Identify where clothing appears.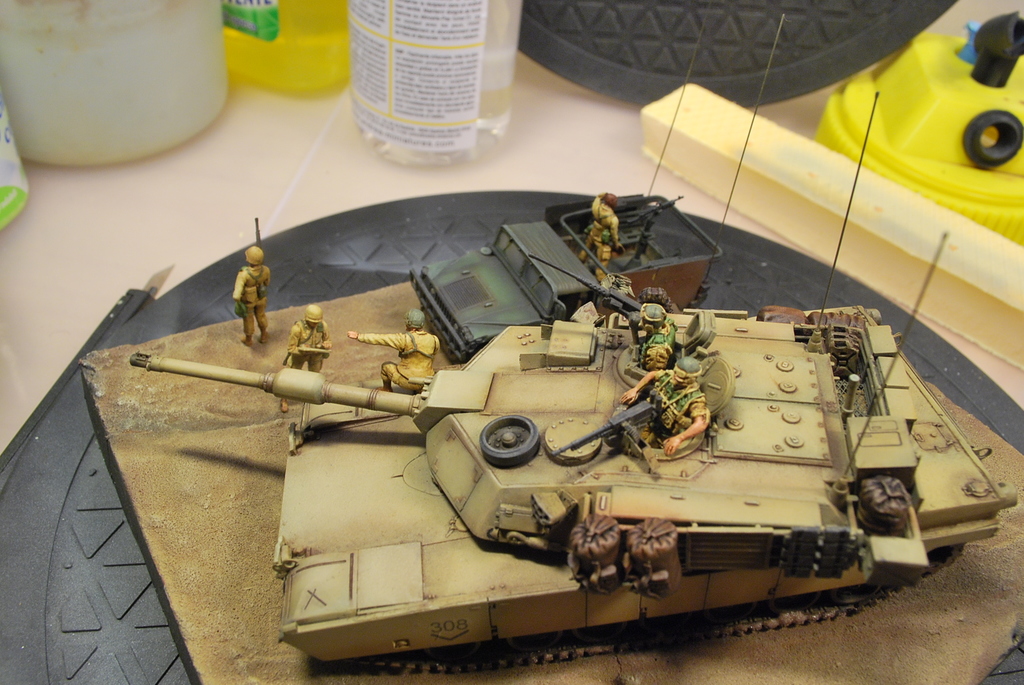
Appears at [x1=579, y1=195, x2=621, y2=274].
